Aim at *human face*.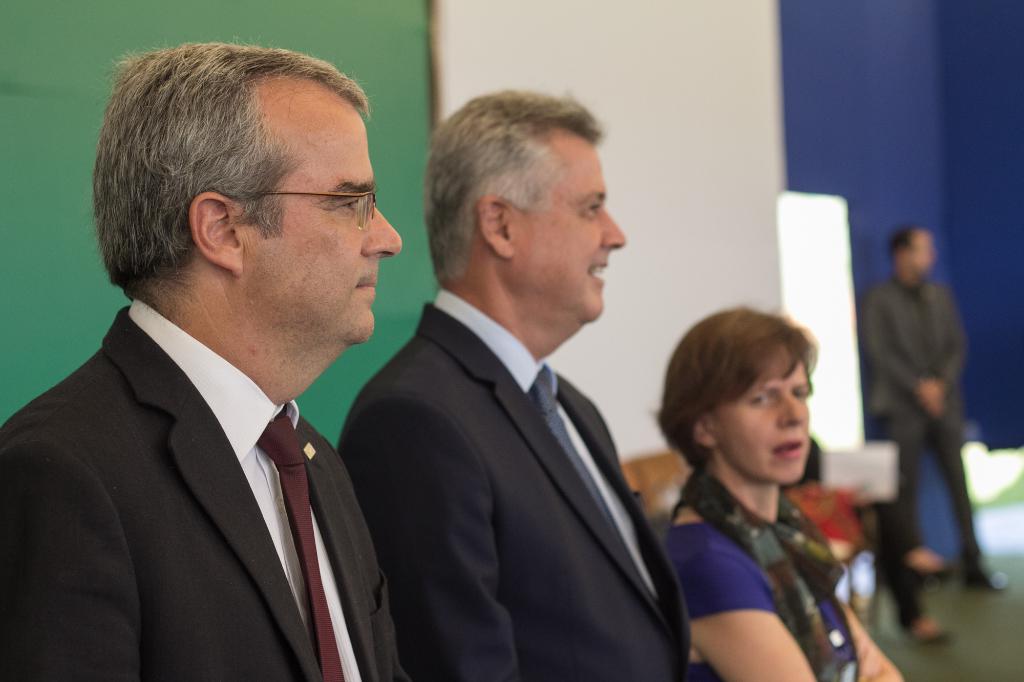
Aimed at <region>910, 233, 934, 271</region>.
